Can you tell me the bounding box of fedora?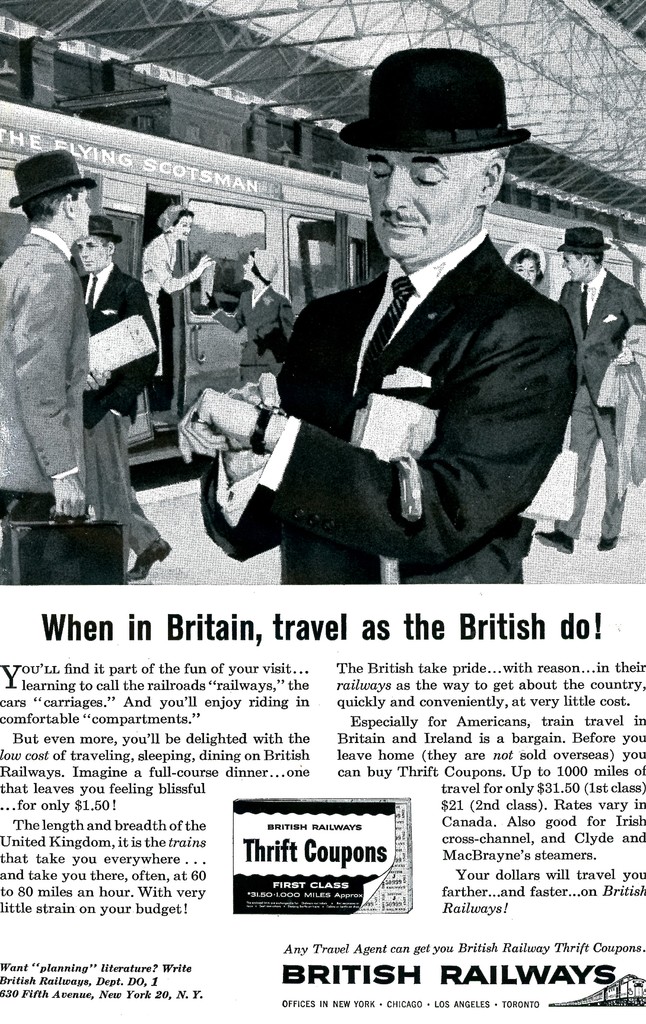
{"x1": 557, "y1": 232, "x2": 606, "y2": 254}.
